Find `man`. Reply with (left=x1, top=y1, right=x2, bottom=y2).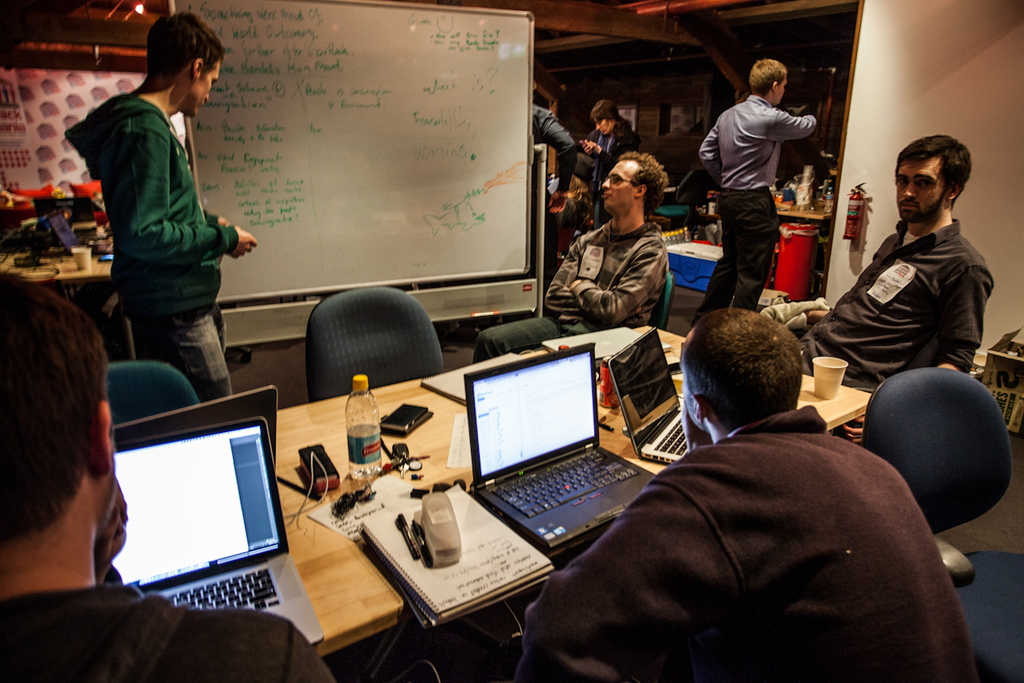
(left=61, top=16, right=253, bottom=406).
